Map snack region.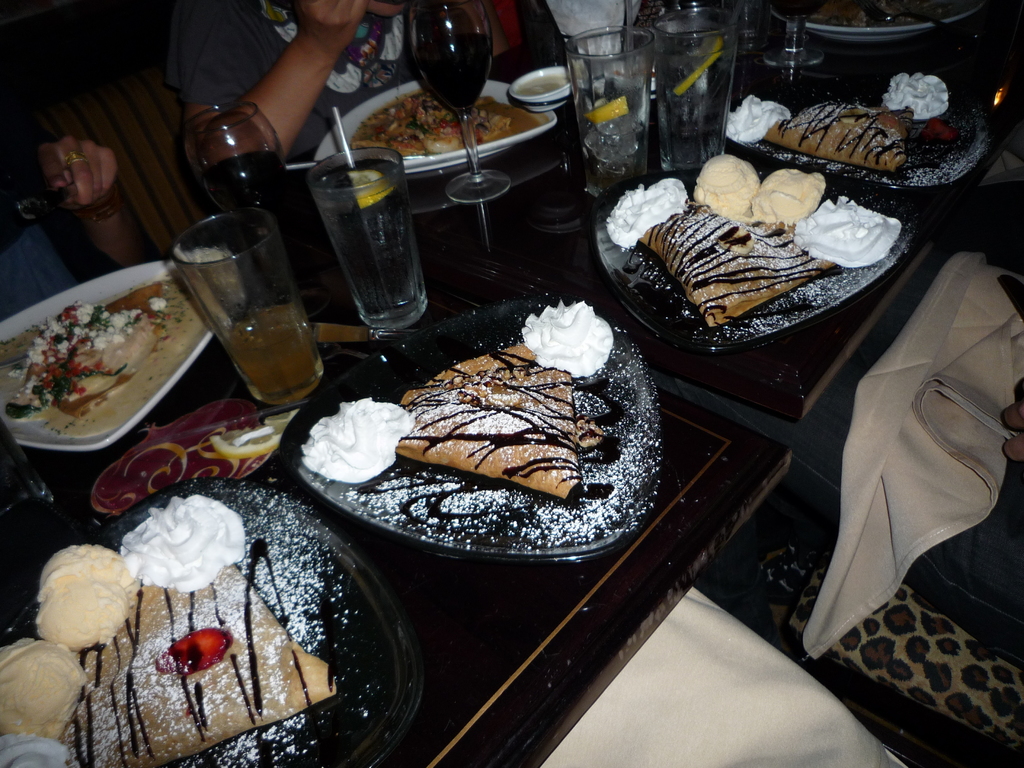
Mapped to crop(0, 278, 209, 433).
